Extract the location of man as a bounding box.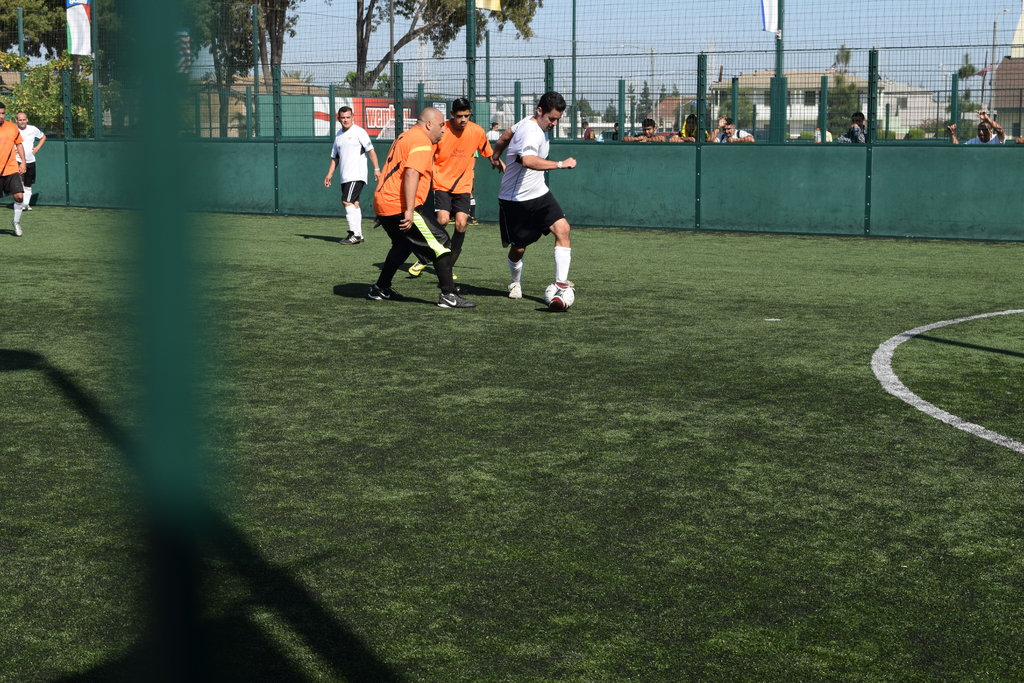
[623, 118, 665, 143].
